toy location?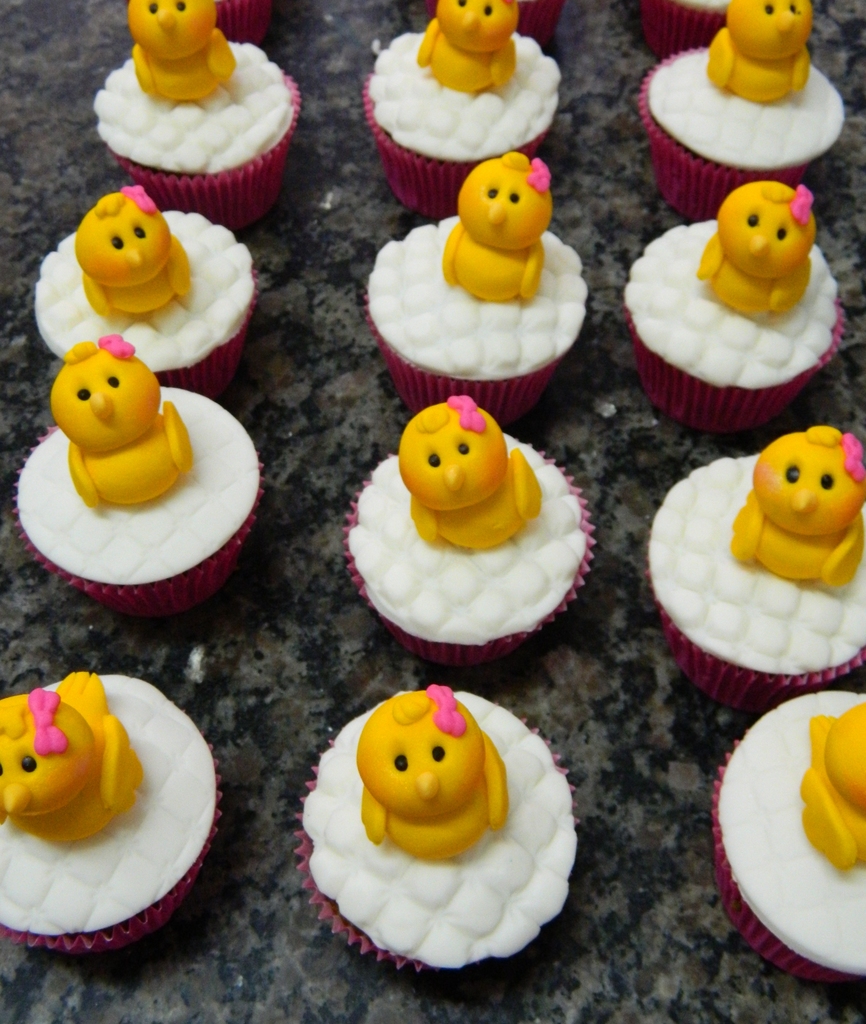
region(620, 180, 844, 434)
